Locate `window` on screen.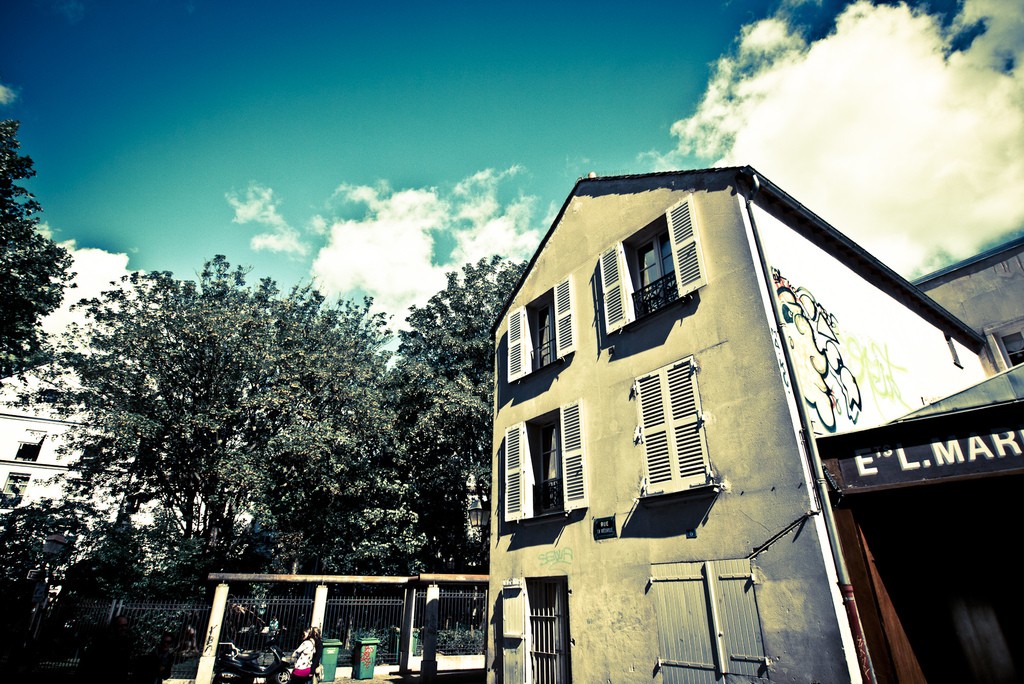
On screen at detection(529, 412, 582, 528).
